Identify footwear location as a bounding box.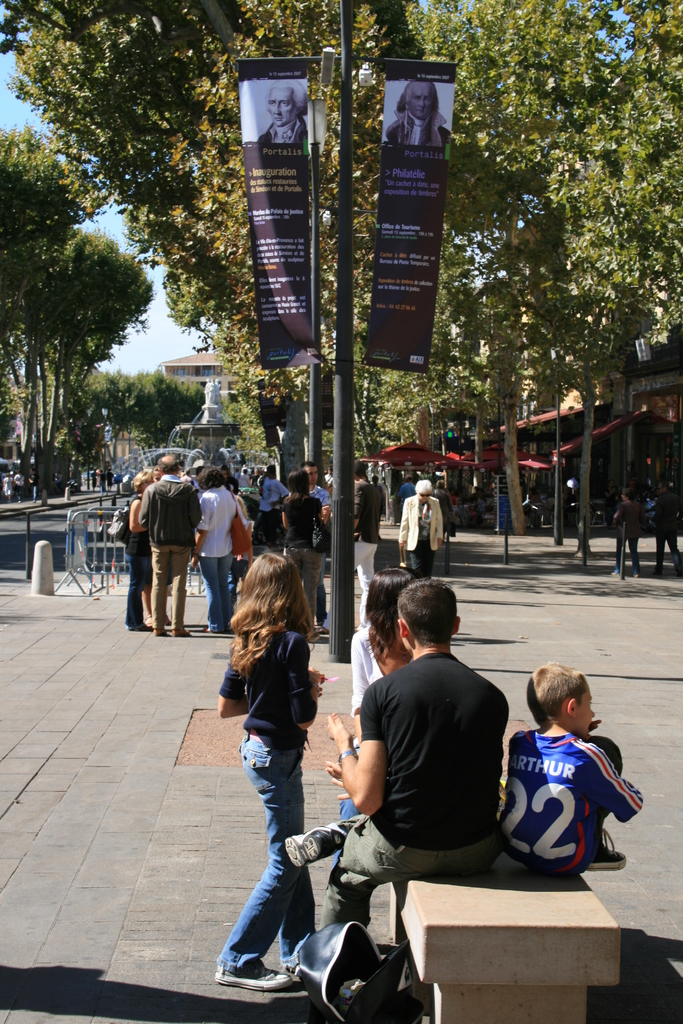
box=[283, 822, 348, 865].
